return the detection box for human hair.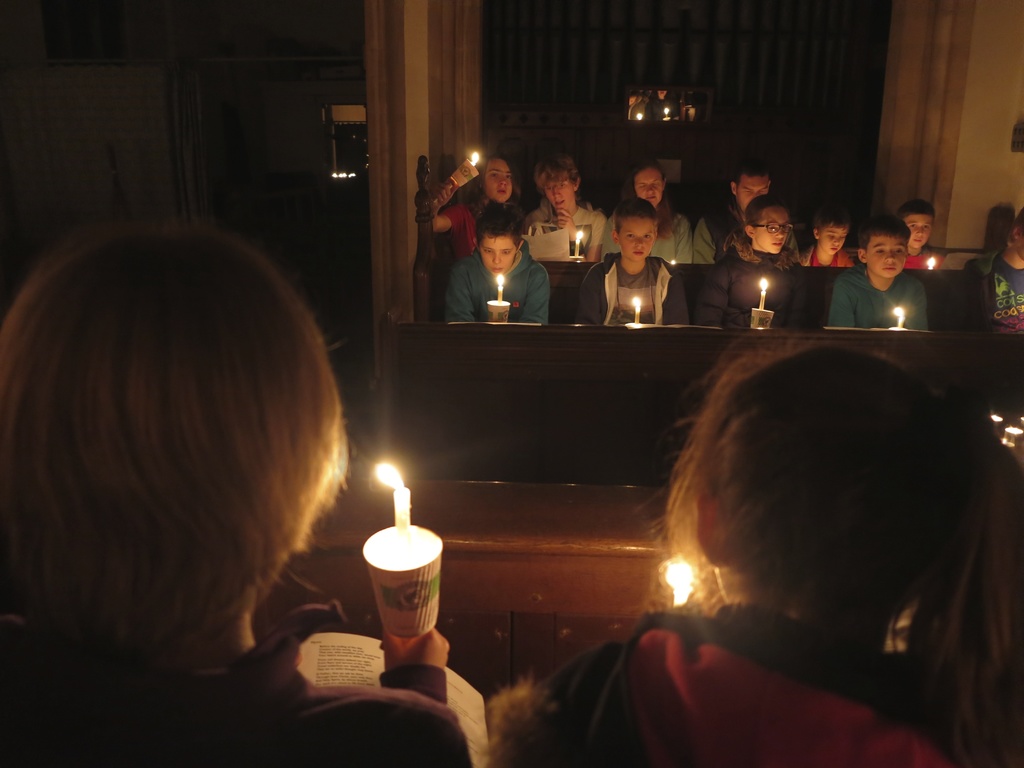
region(822, 203, 847, 234).
